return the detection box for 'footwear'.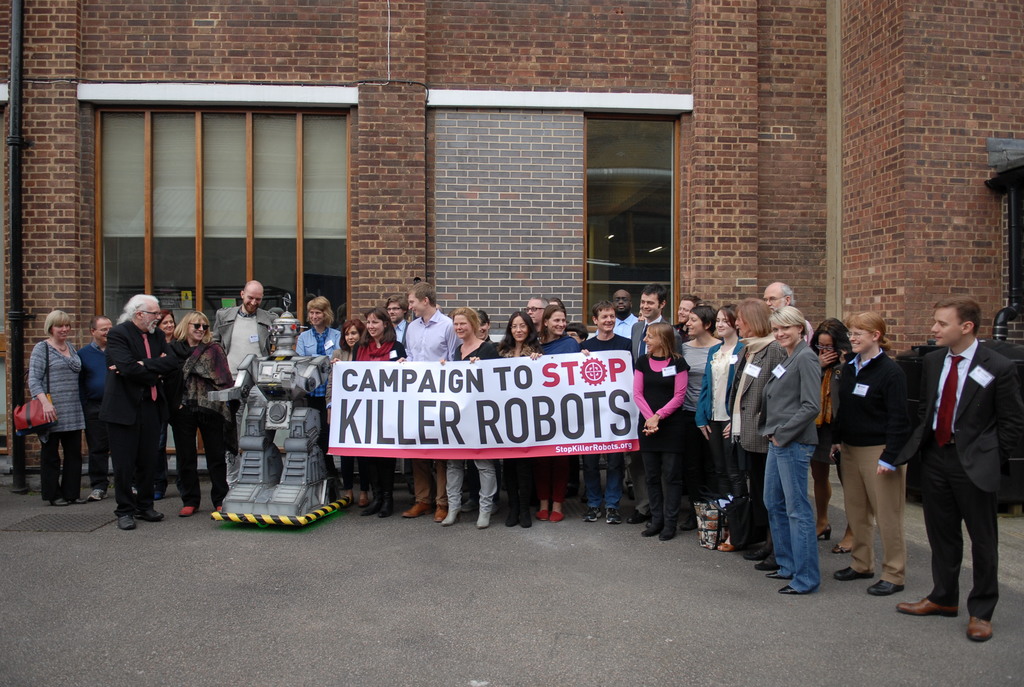
<region>116, 506, 138, 531</region>.
